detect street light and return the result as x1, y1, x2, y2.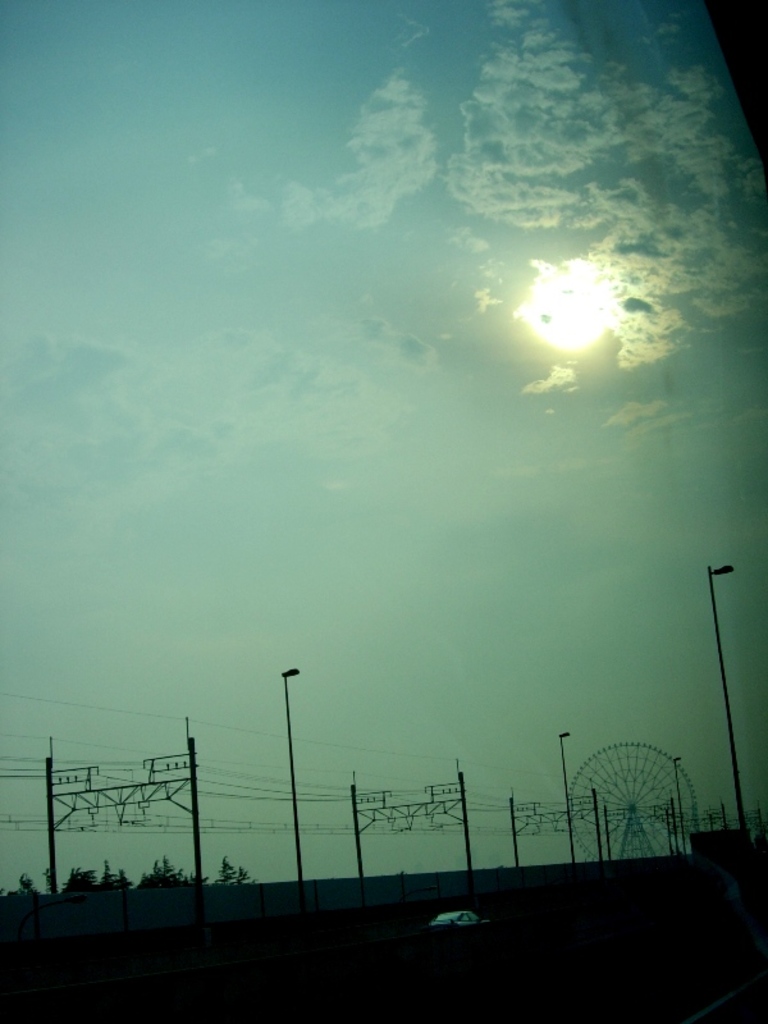
552, 730, 570, 855.
